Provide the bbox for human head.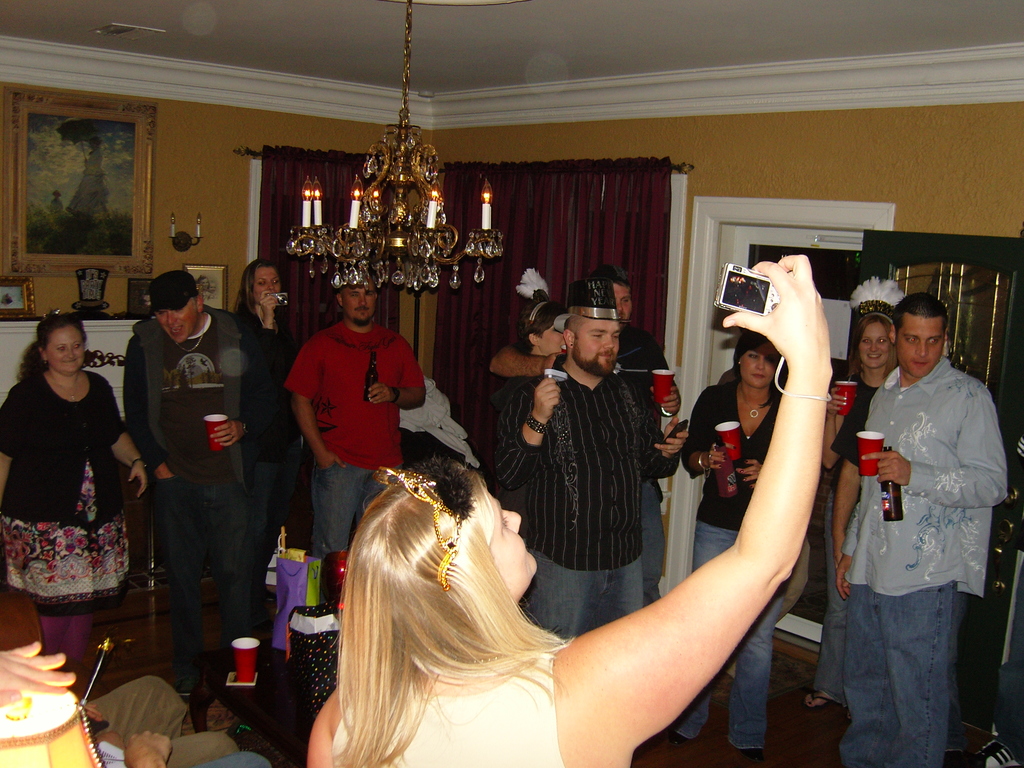
select_region(150, 270, 204, 346).
